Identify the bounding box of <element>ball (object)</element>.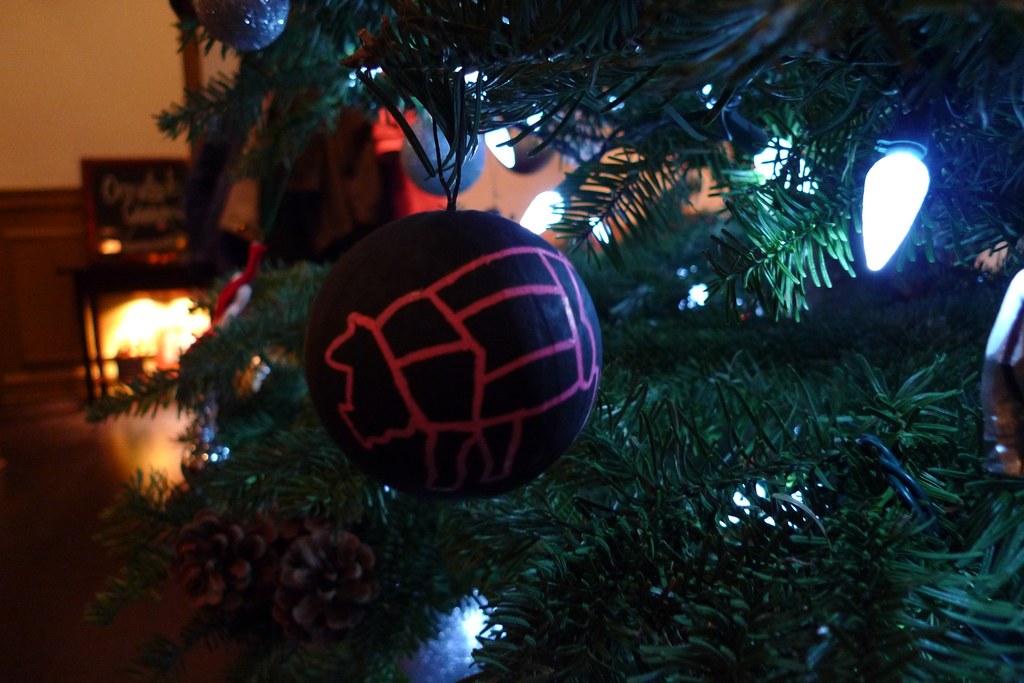
(left=303, top=204, right=604, bottom=500).
